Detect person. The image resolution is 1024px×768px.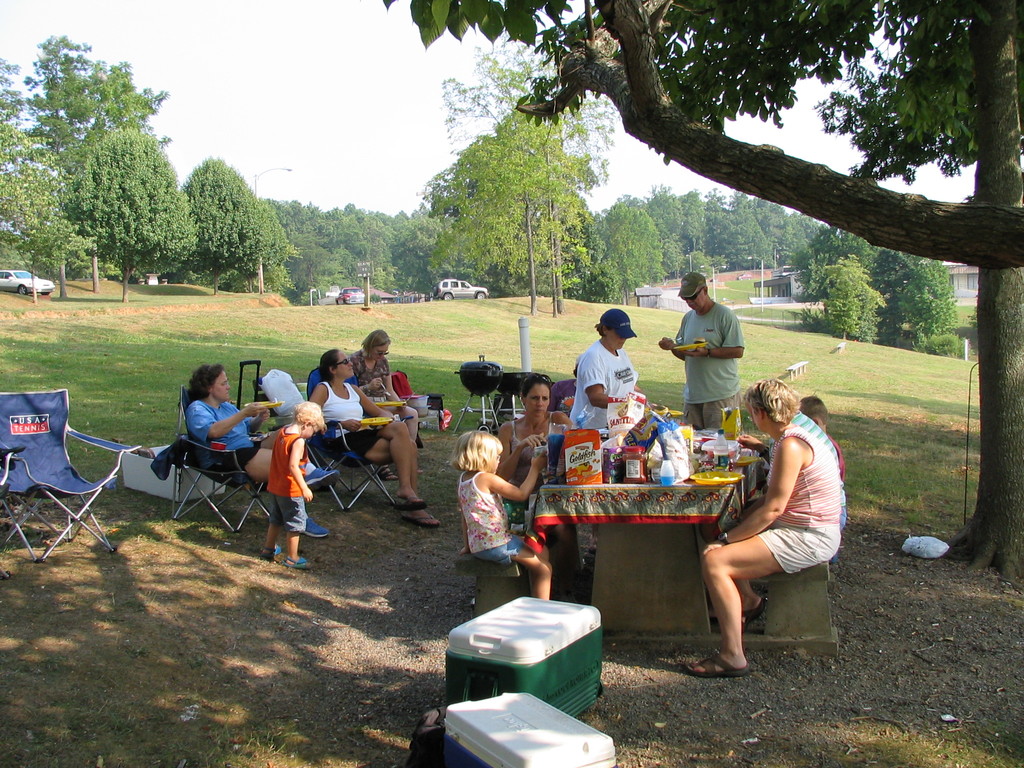
<bbox>454, 431, 562, 603</bbox>.
